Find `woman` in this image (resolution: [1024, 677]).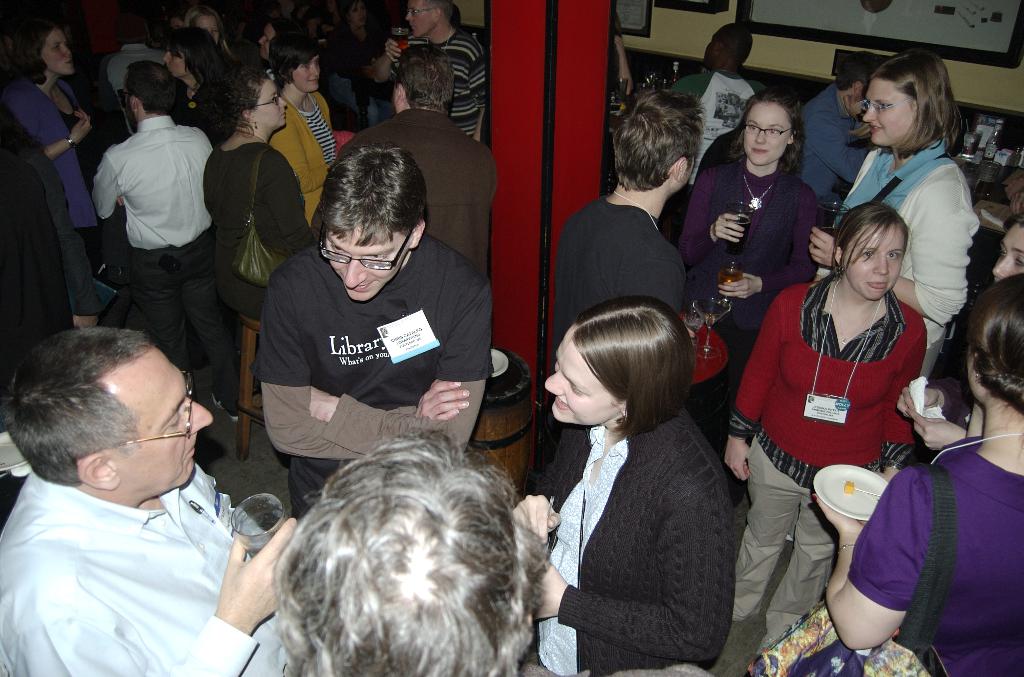
{"x1": 188, "y1": 2, "x2": 244, "y2": 60}.
